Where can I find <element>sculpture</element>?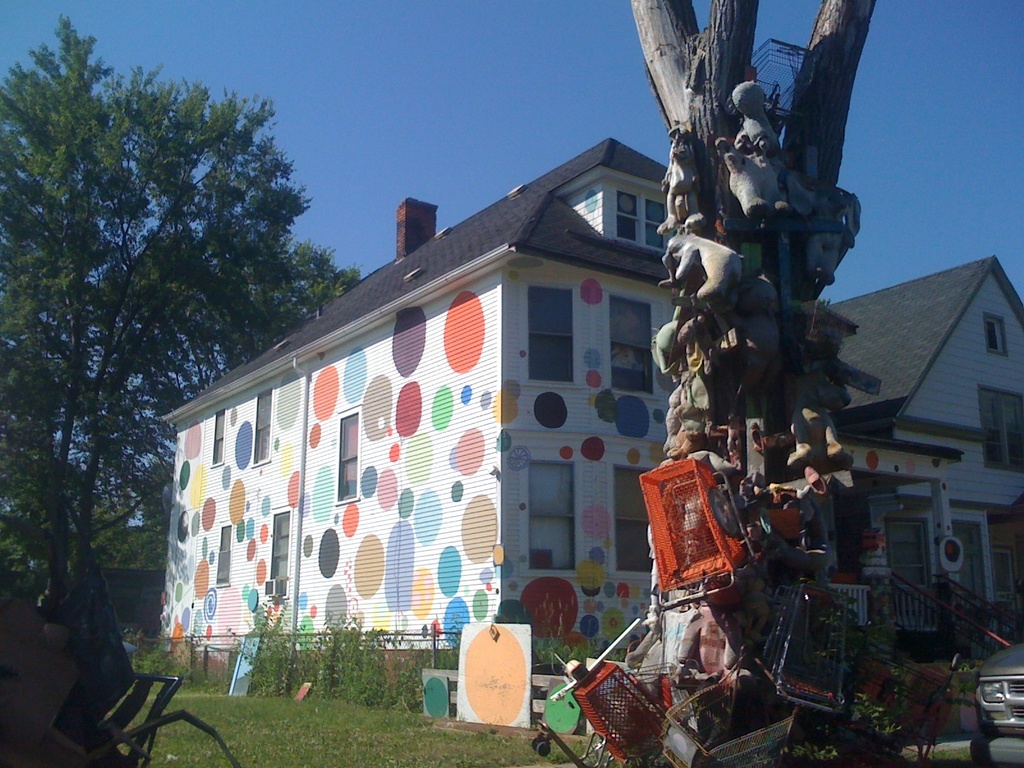
You can find it at (x1=532, y1=31, x2=852, y2=767).
